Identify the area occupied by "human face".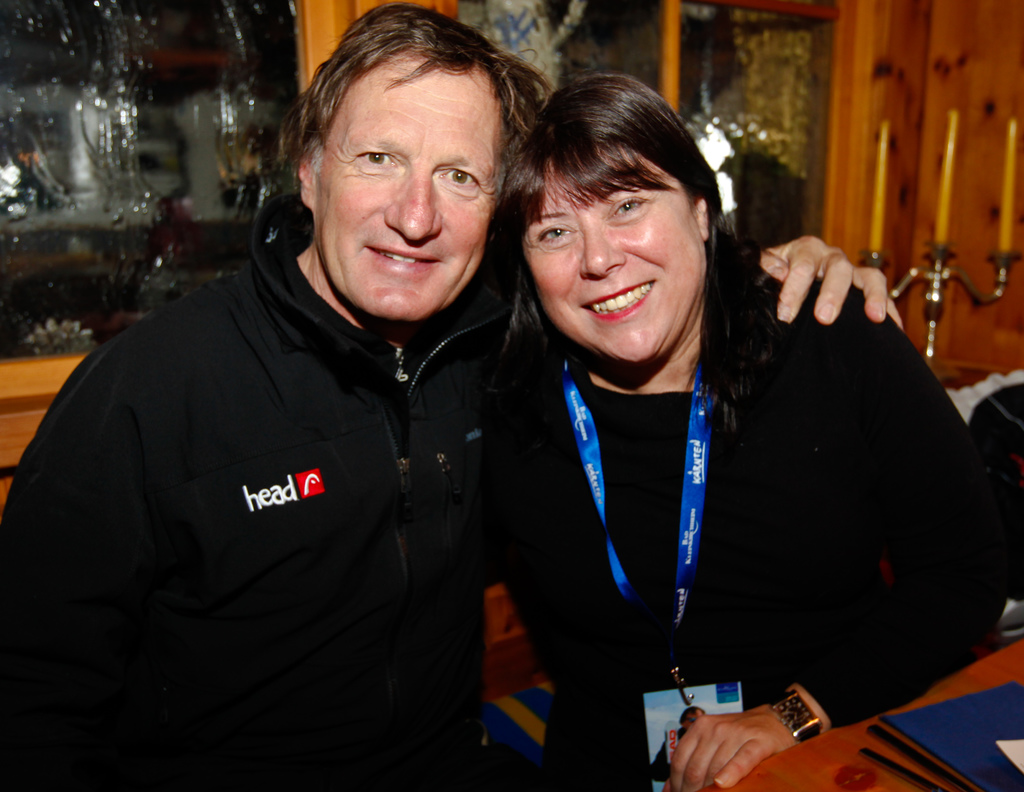
Area: [left=514, top=138, right=700, bottom=365].
